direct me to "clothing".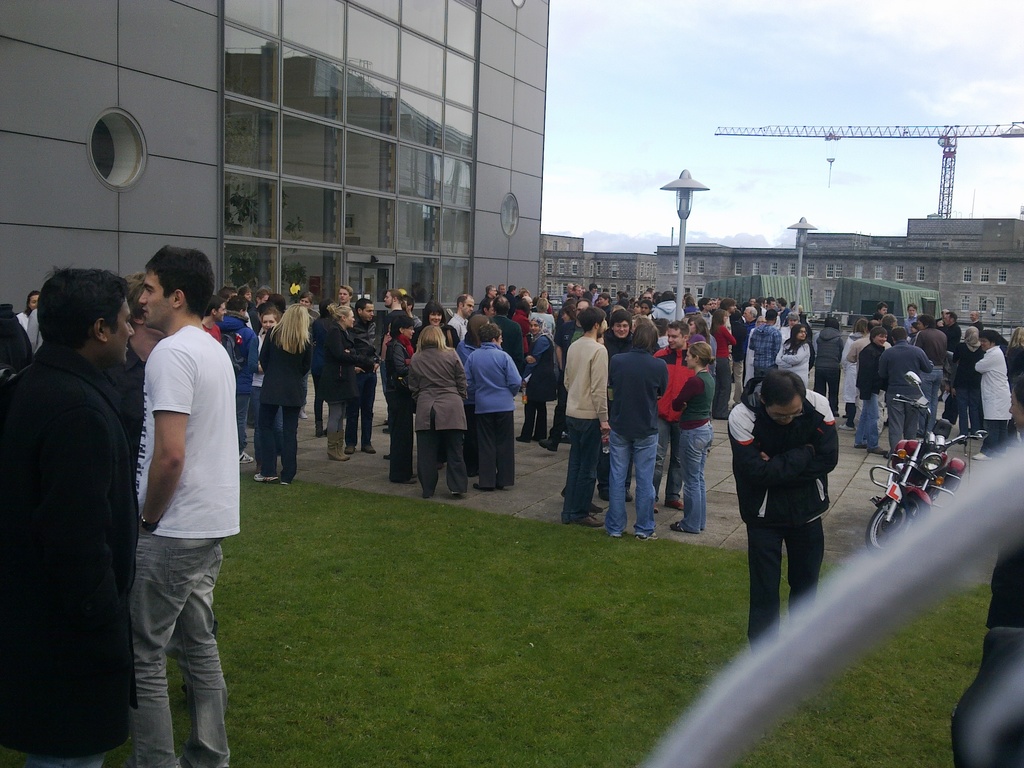
Direction: <bbox>598, 304, 609, 316</bbox>.
